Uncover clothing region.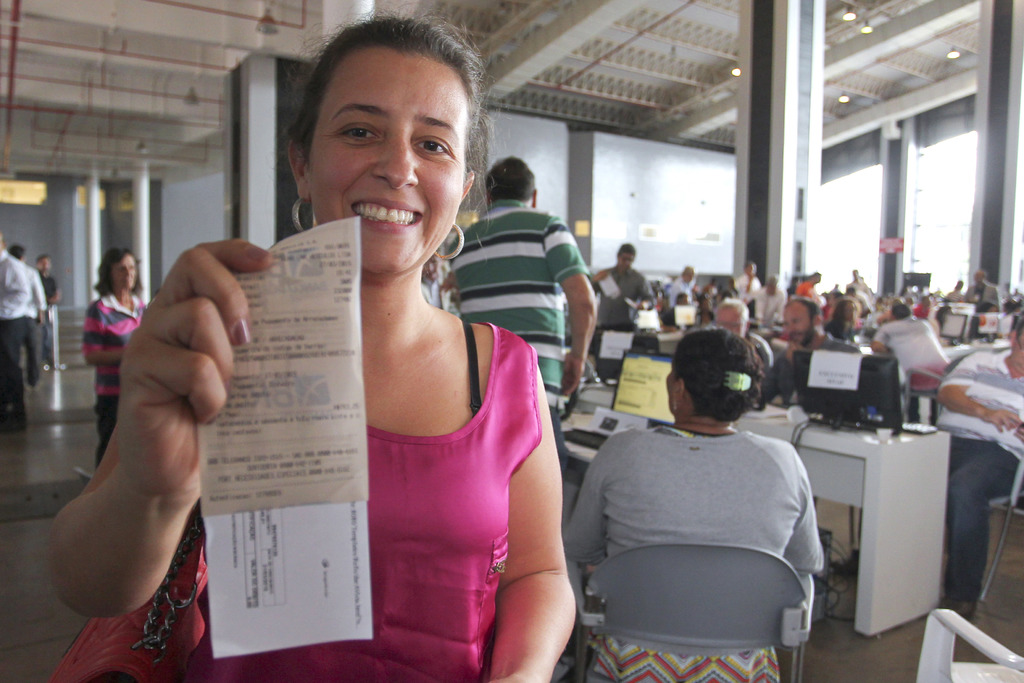
Uncovered: [left=214, top=327, right=542, bottom=682].
